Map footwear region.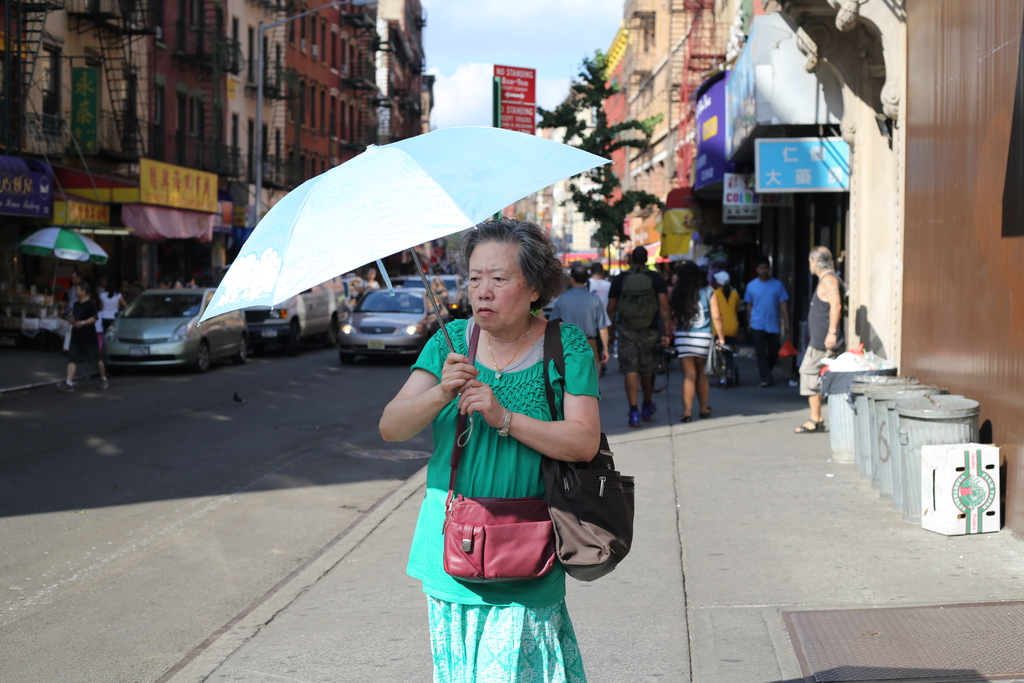
Mapped to locate(798, 418, 828, 431).
